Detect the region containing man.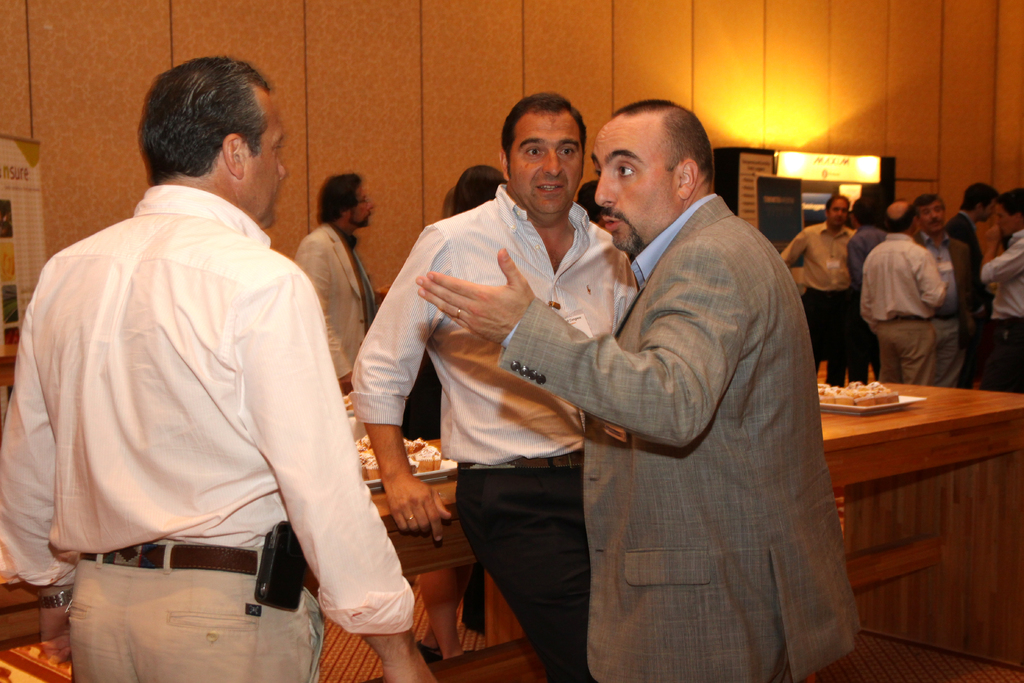
[347, 92, 641, 682].
